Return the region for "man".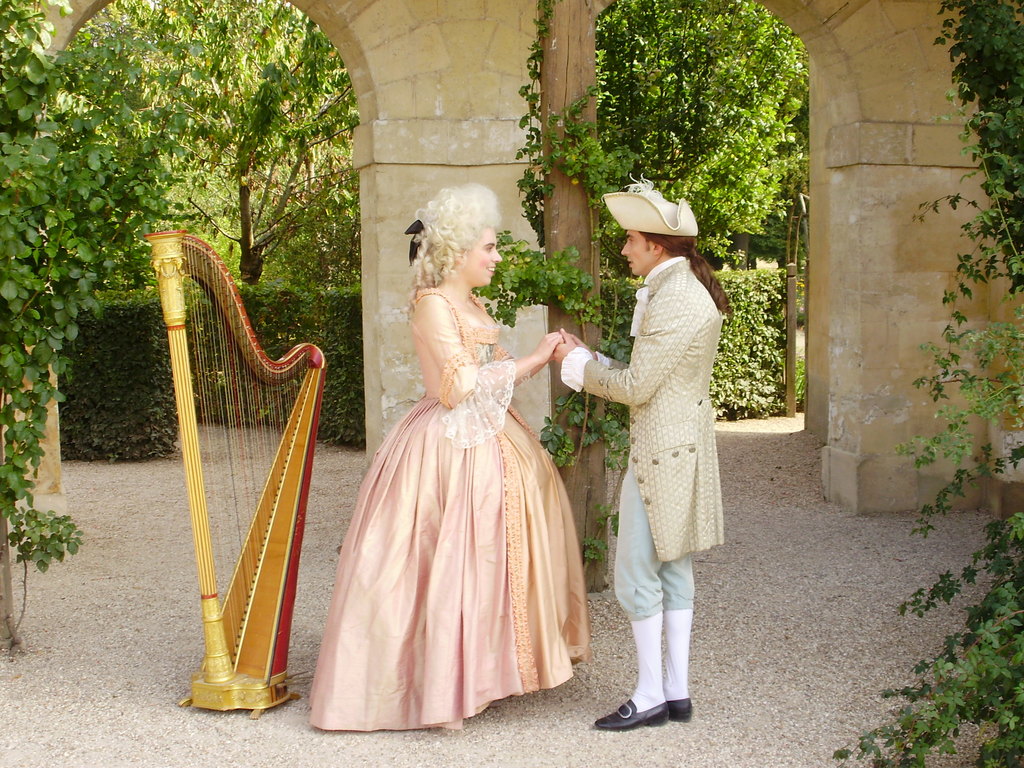
554, 175, 746, 699.
